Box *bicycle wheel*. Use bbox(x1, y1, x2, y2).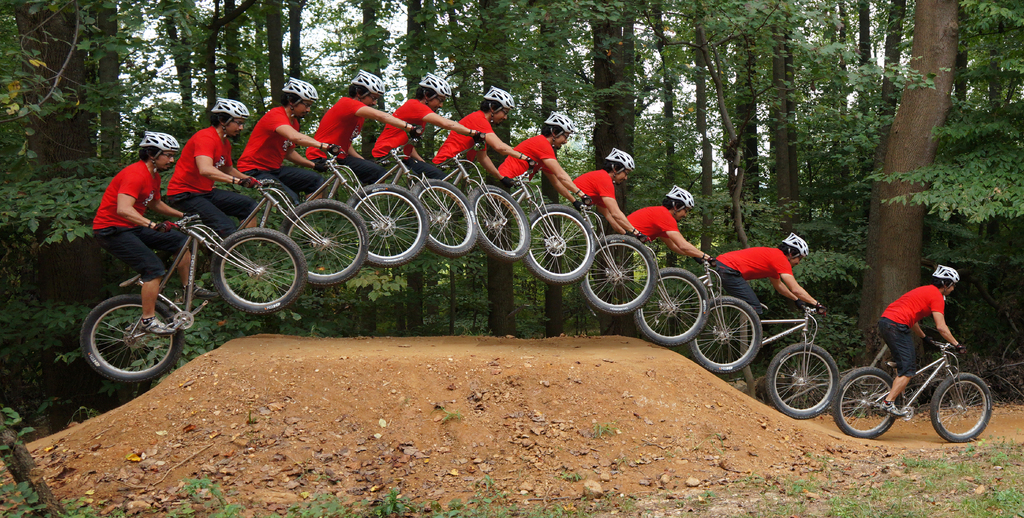
bbox(690, 296, 760, 375).
